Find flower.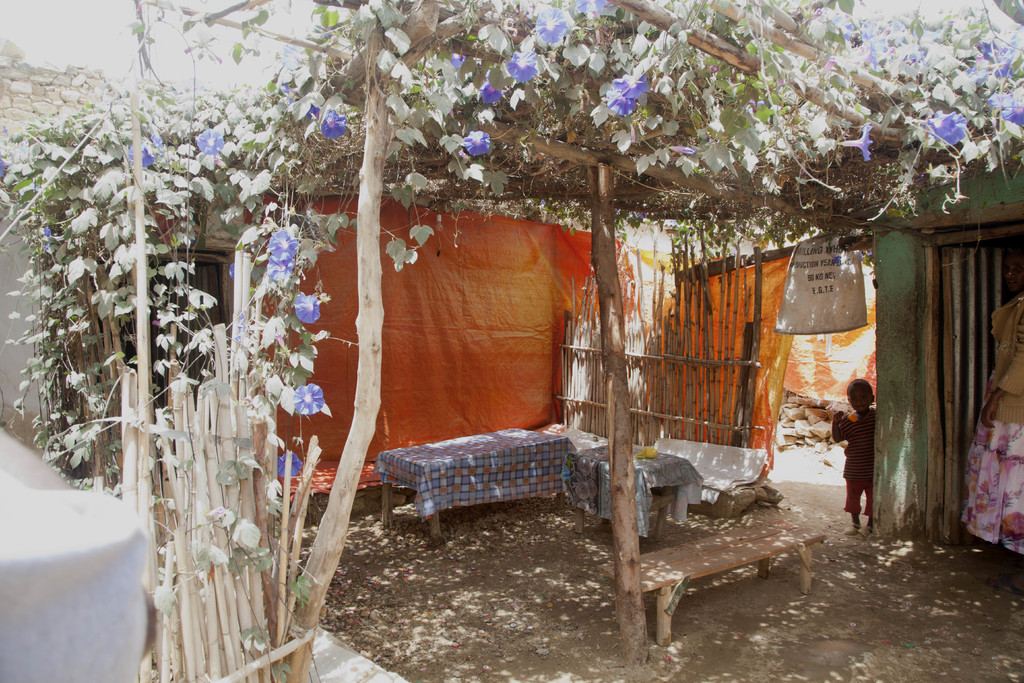
[575,0,607,12].
